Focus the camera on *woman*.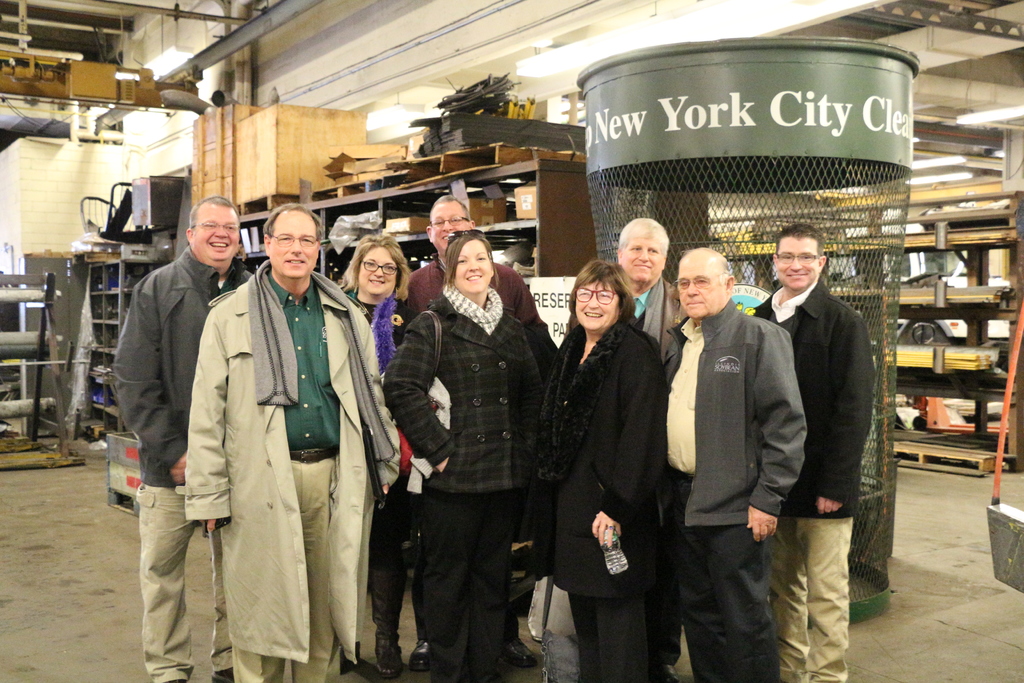
Focus region: 550:211:682:682.
